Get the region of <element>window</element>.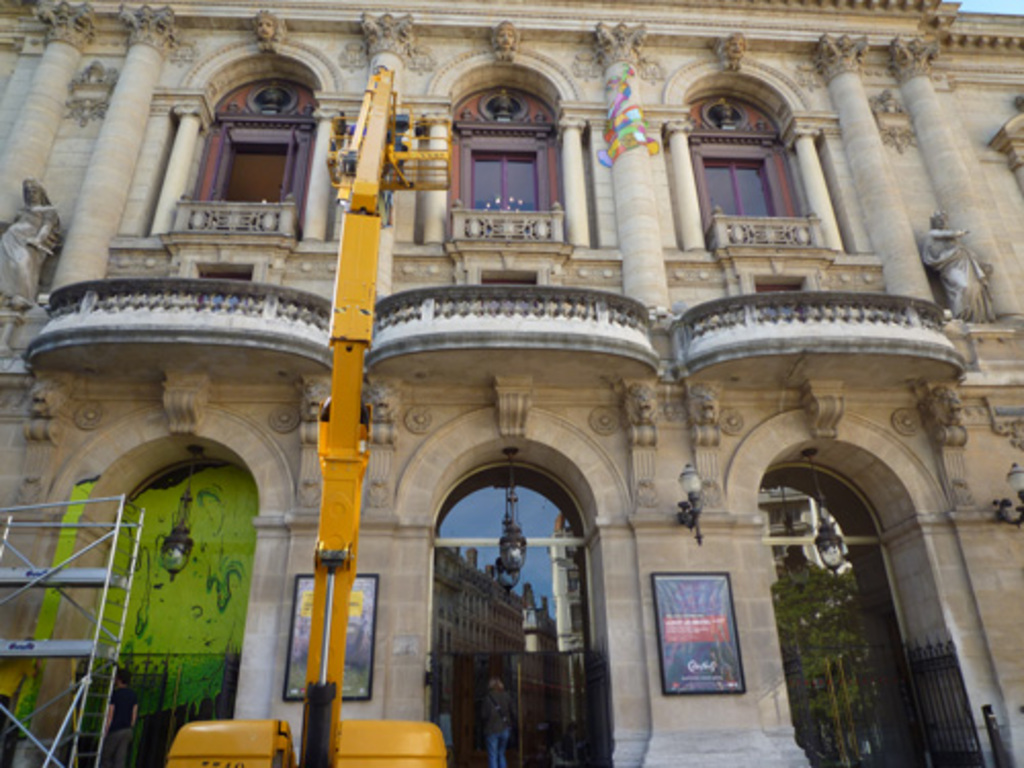
bbox=(461, 147, 543, 231).
